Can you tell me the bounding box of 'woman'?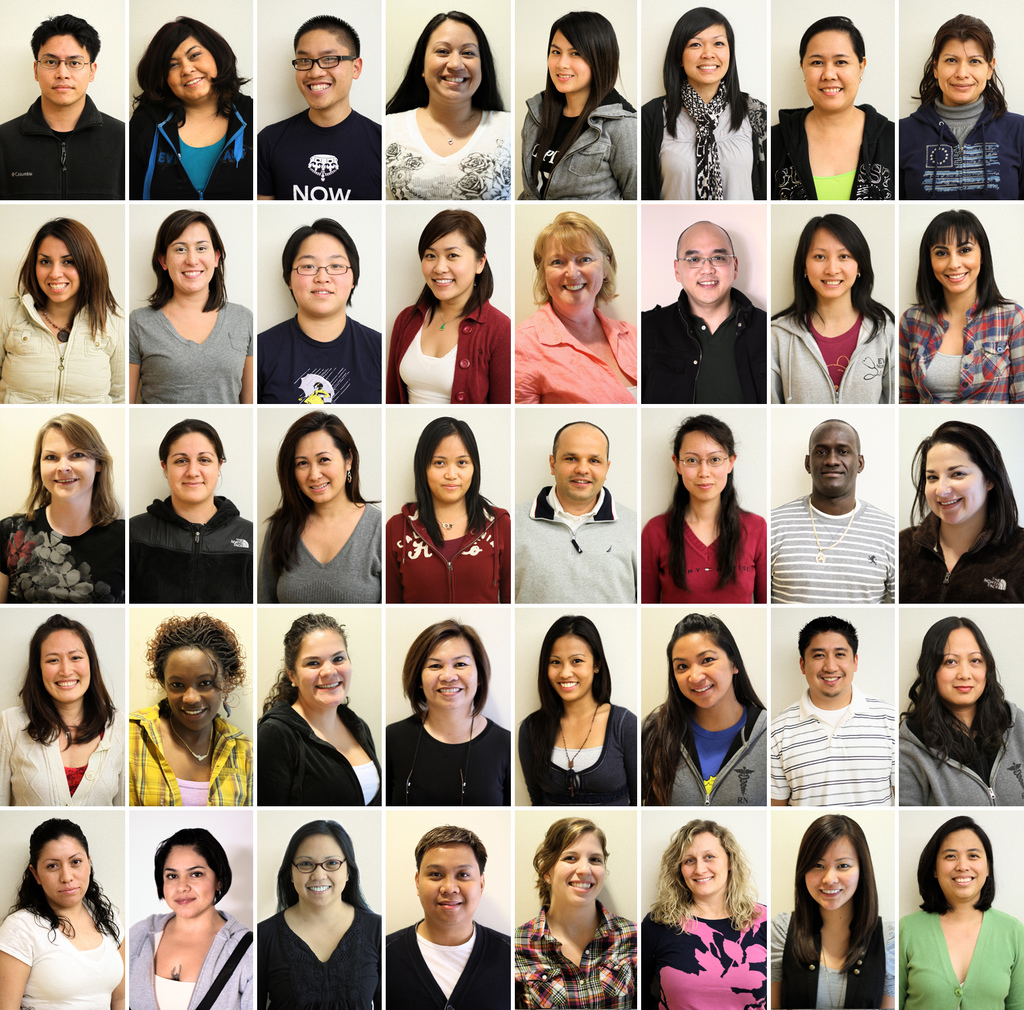
x1=643, y1=608, x2=771, y2=804.
